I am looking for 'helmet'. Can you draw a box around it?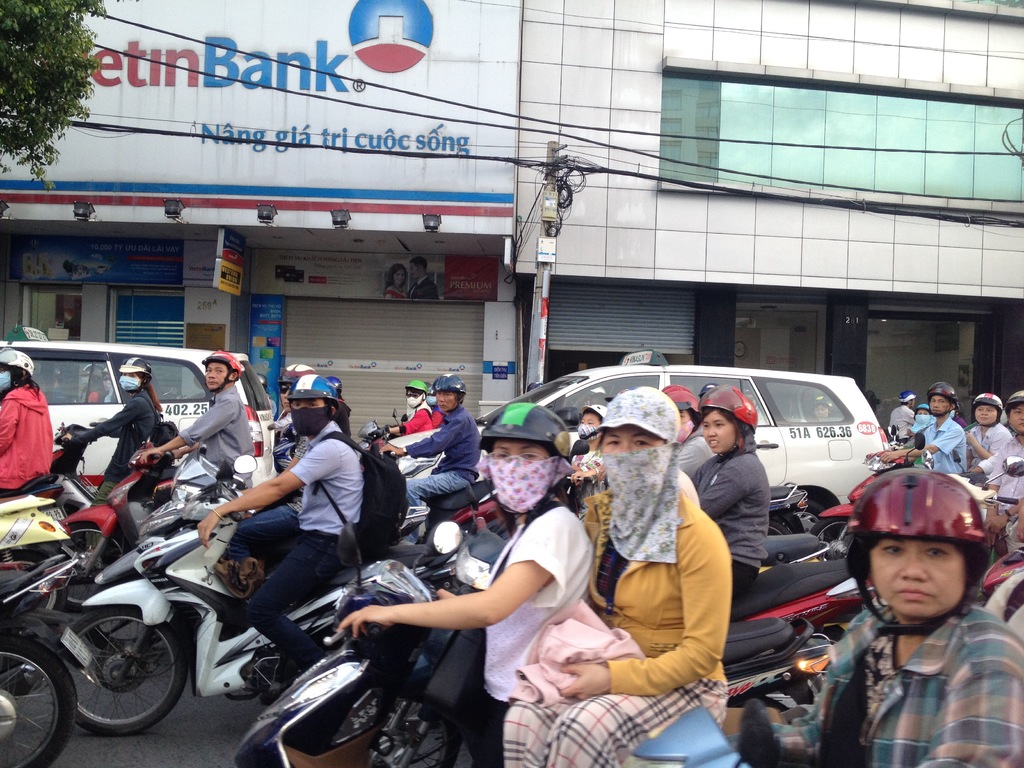
Sure, the bounding box is box=[912, 404, 929, 421].
